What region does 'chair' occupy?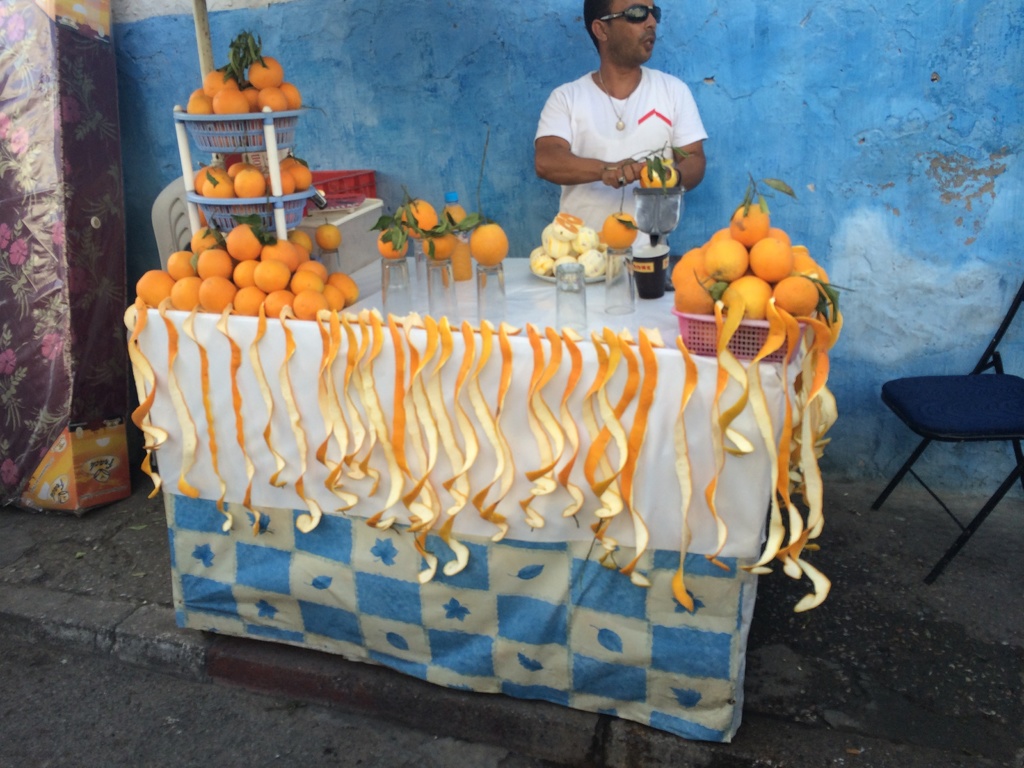
rect(883, 301, 1023, 580).
